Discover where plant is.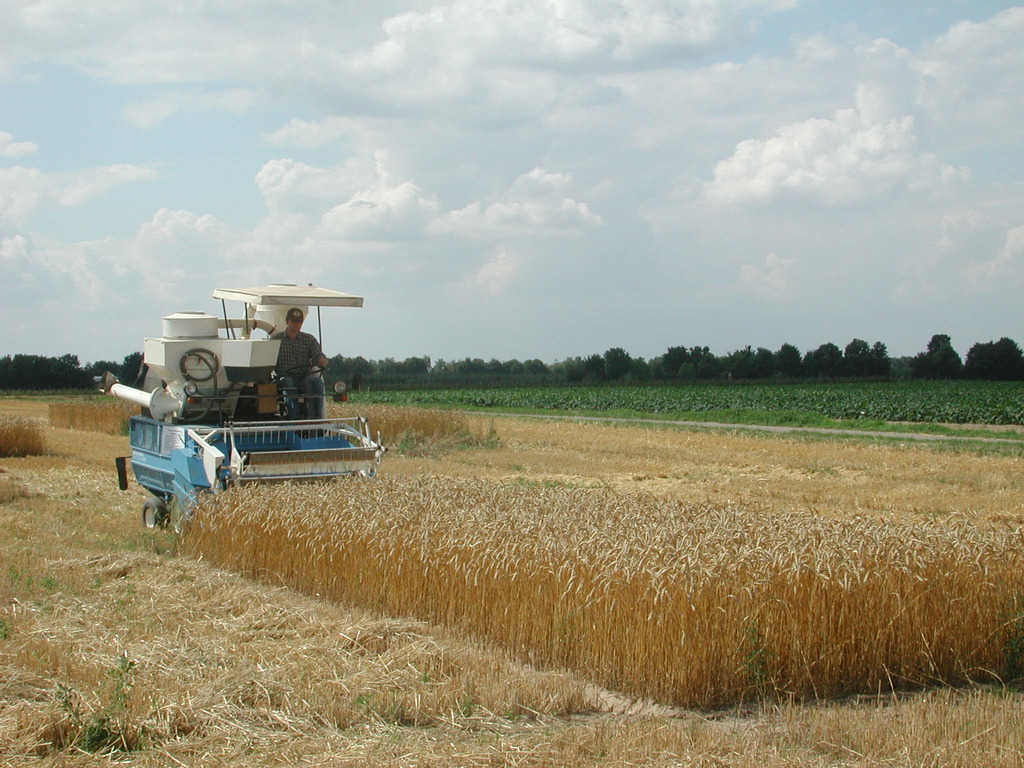
Discovered at x1=328, y1=405, x2=504, y2=447.
